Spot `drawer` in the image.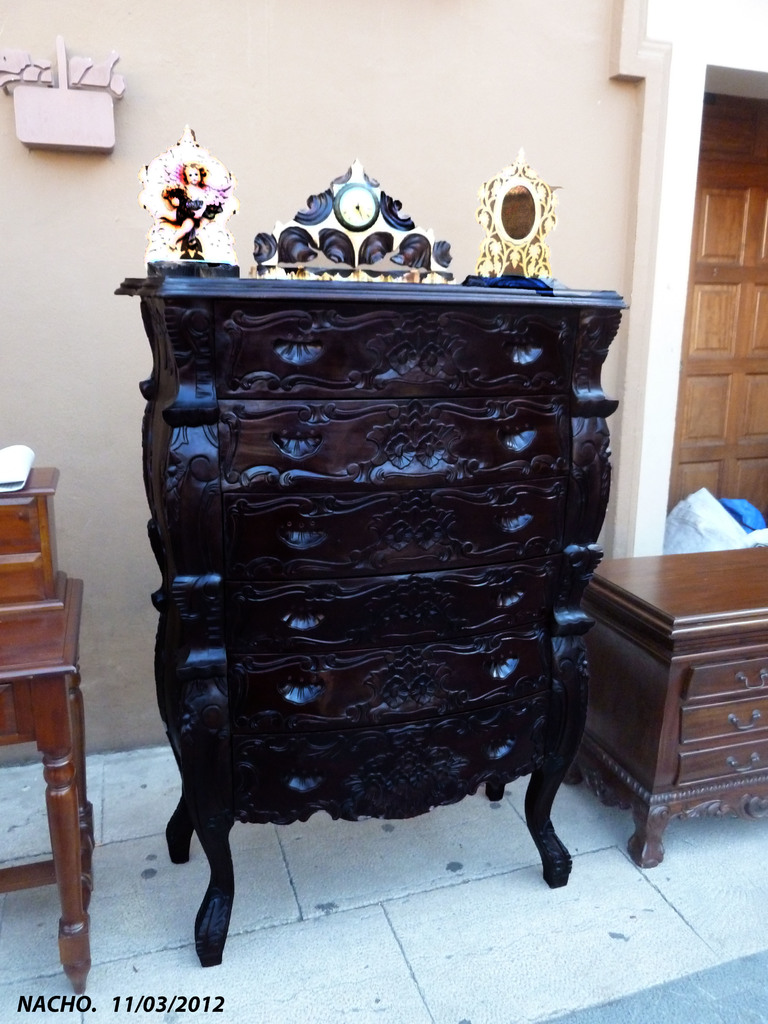
`drawer` found at 221:480:564:582.
